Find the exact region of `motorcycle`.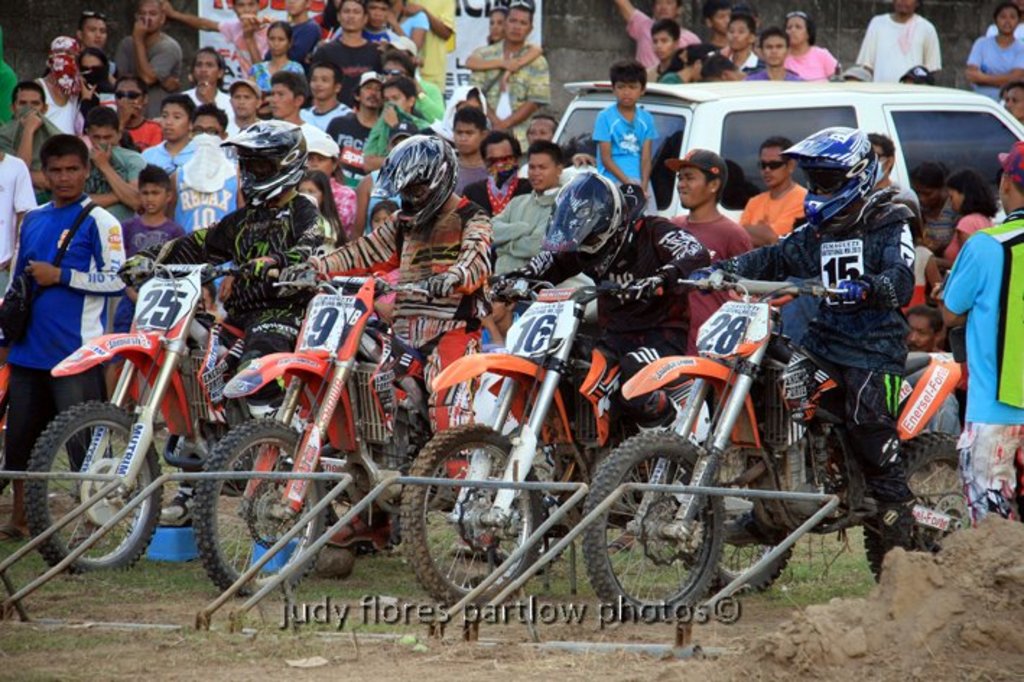
Exact region: box=[579, 267, 982, 623].
